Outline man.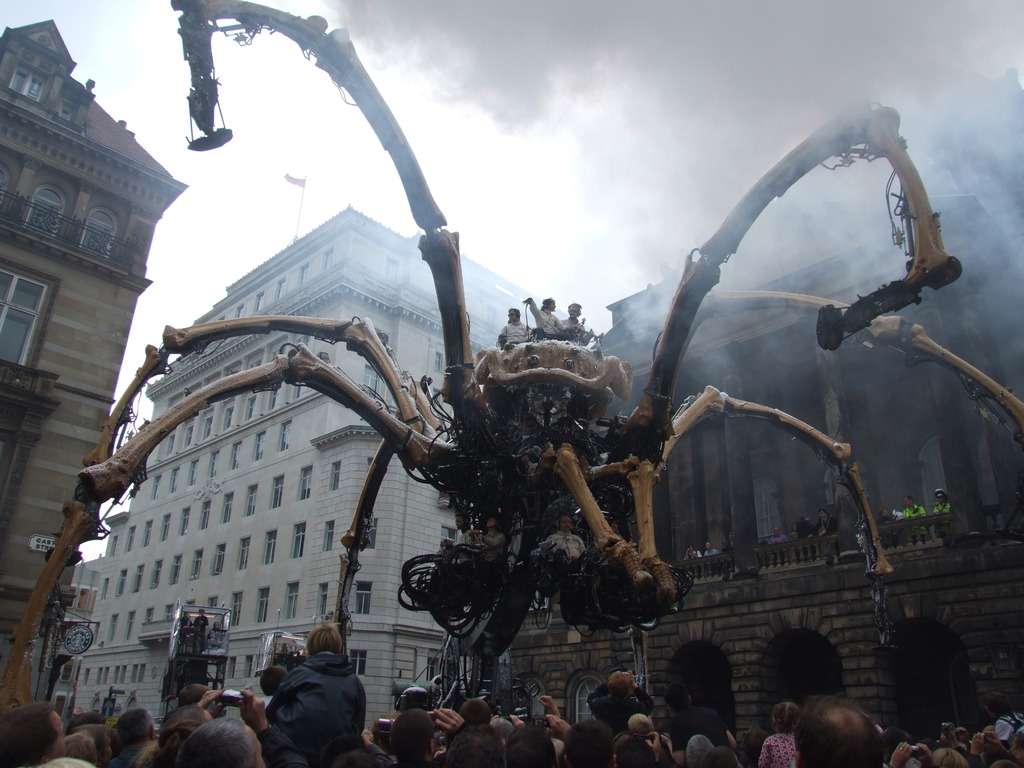
Outline: 764:525:790:567.
